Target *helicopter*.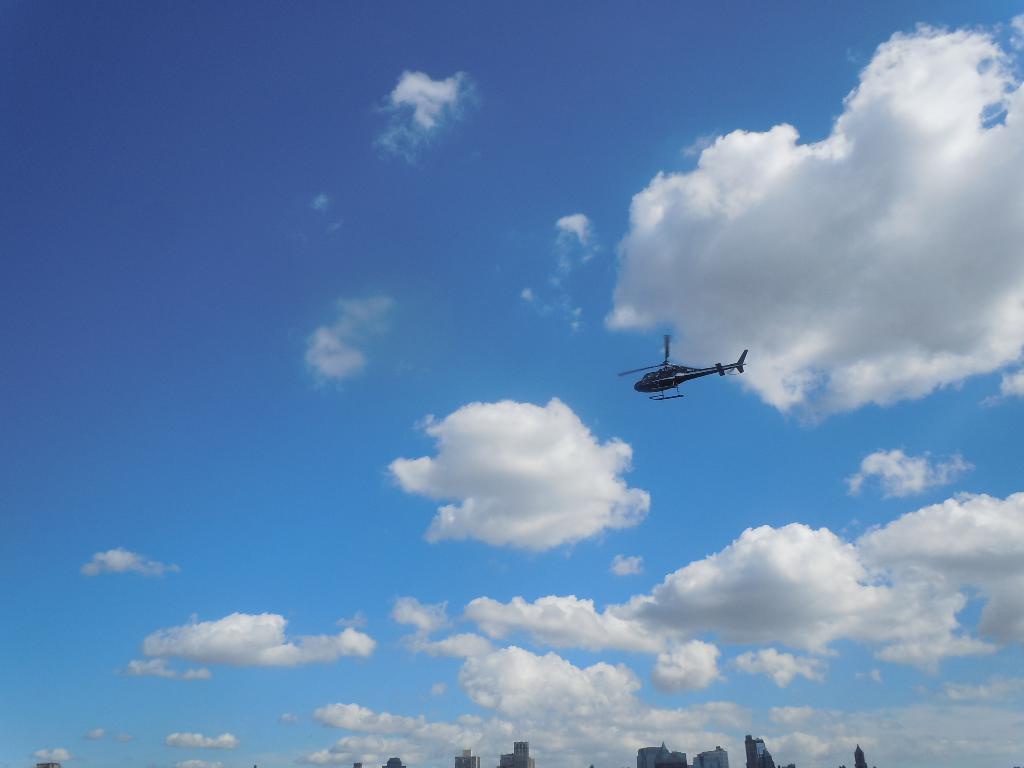
Target region: bbox(618, 336, 748, 400).
